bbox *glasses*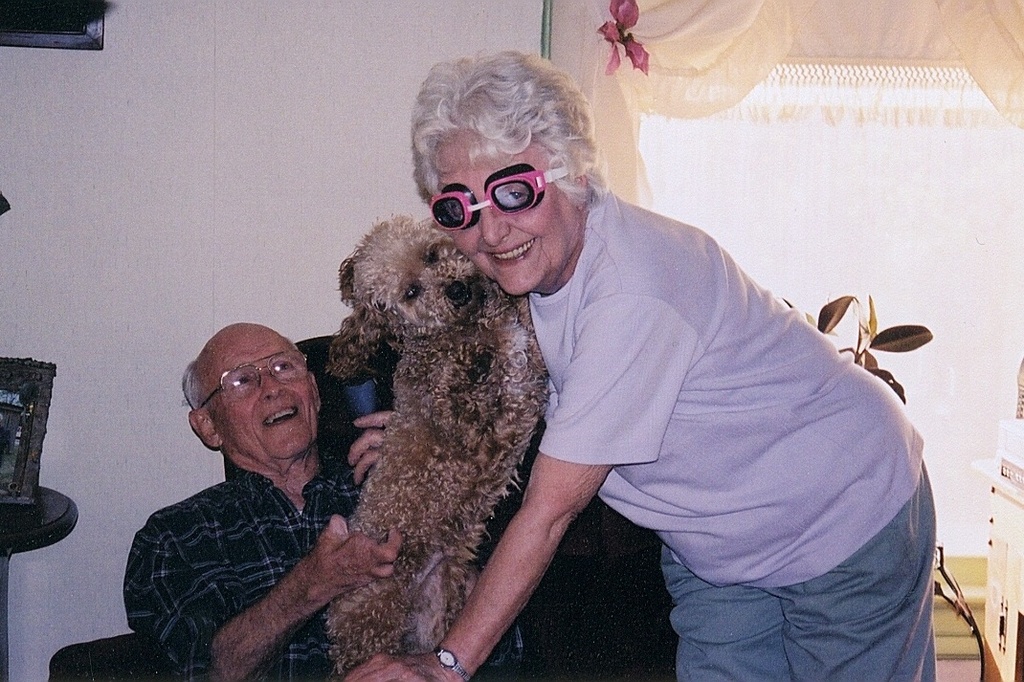
[430,163,575,233]
